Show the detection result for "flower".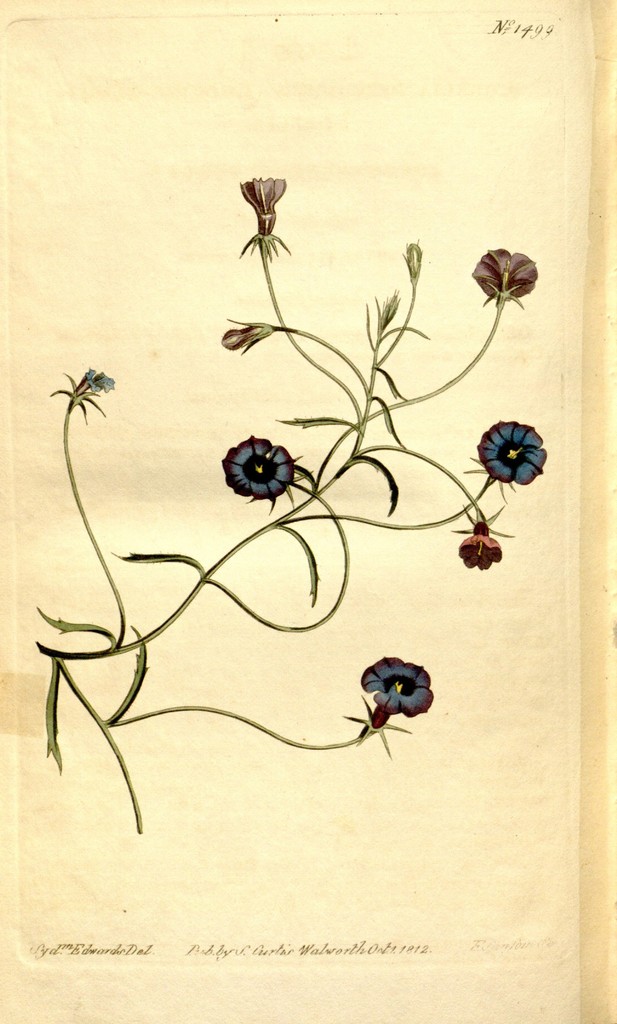
<bbox>219, 435, 308, 511</bbox>.
